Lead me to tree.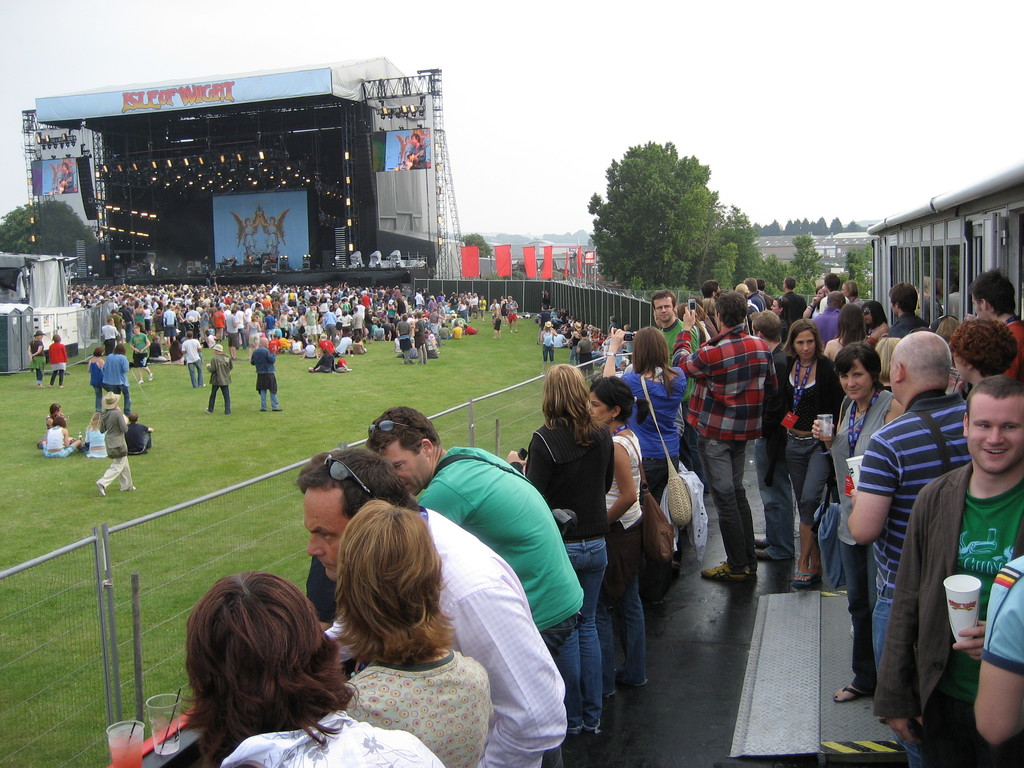
Lead to crop(721, 204, 753, 290).
